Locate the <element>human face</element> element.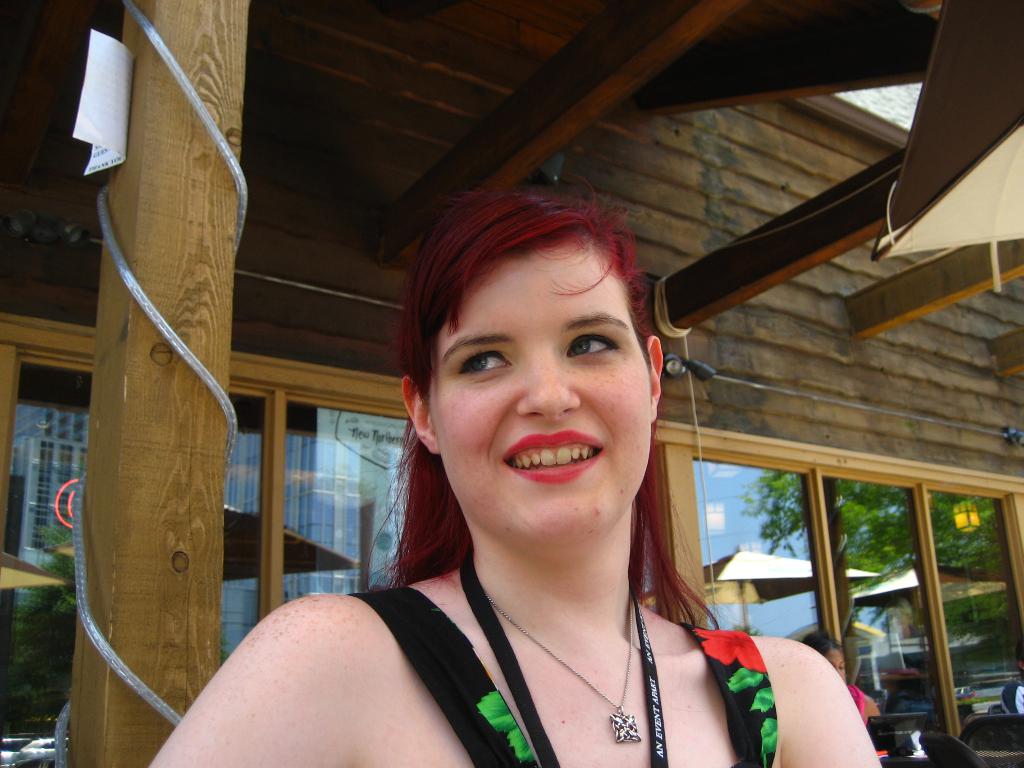
Element bbox: x1=428 y1=244 x2=652 y2=534.
